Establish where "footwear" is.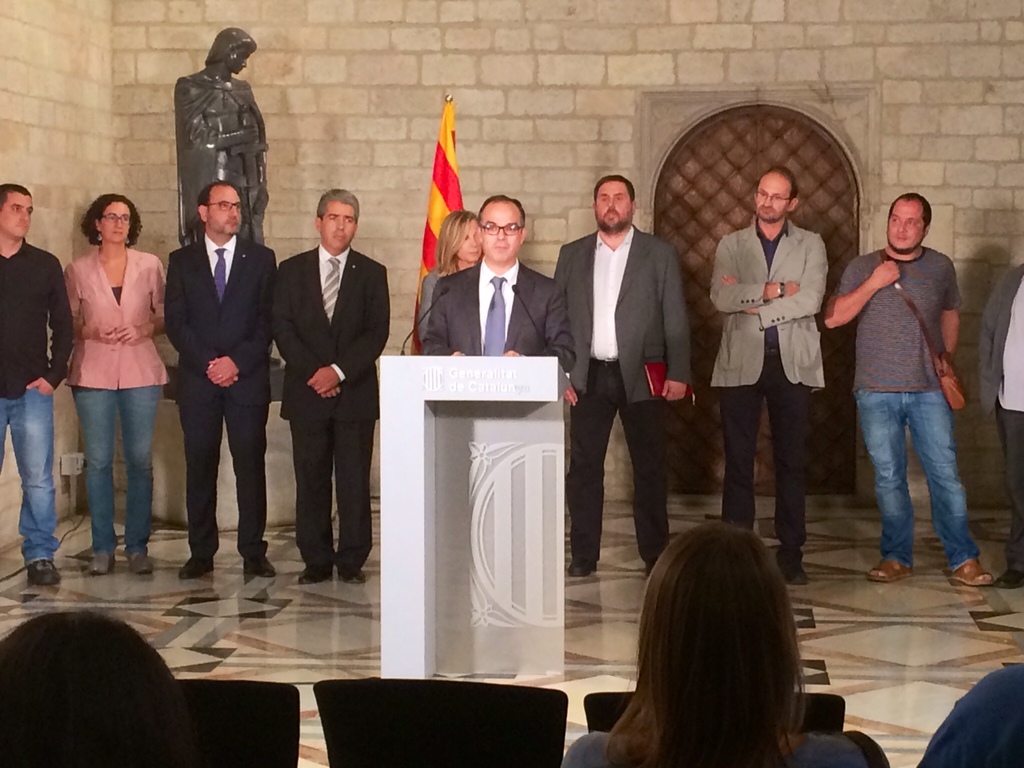
Established at x1=947 y1=550 x2=989 y2=588.
